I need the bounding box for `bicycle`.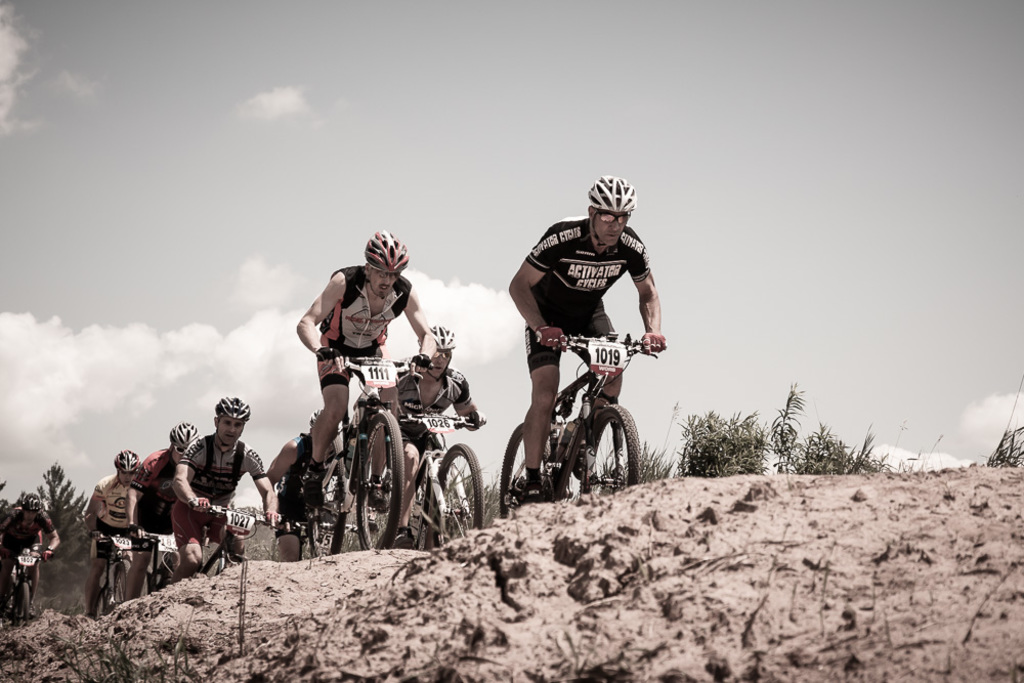
Here it is: [168,499,281,587].
